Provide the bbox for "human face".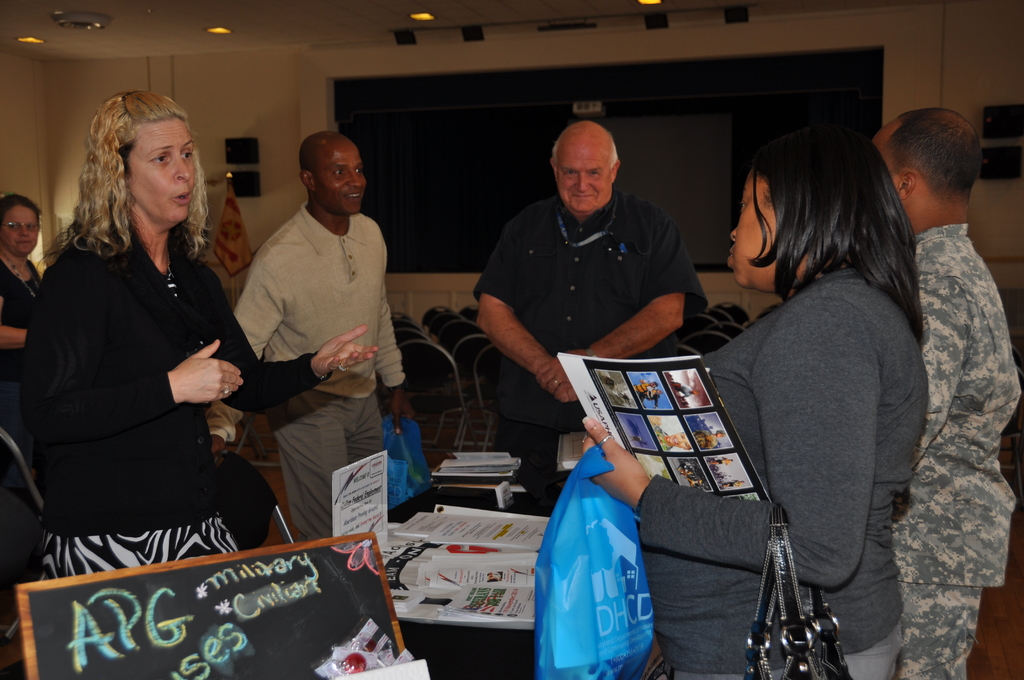
323, 140, 365, 211.
